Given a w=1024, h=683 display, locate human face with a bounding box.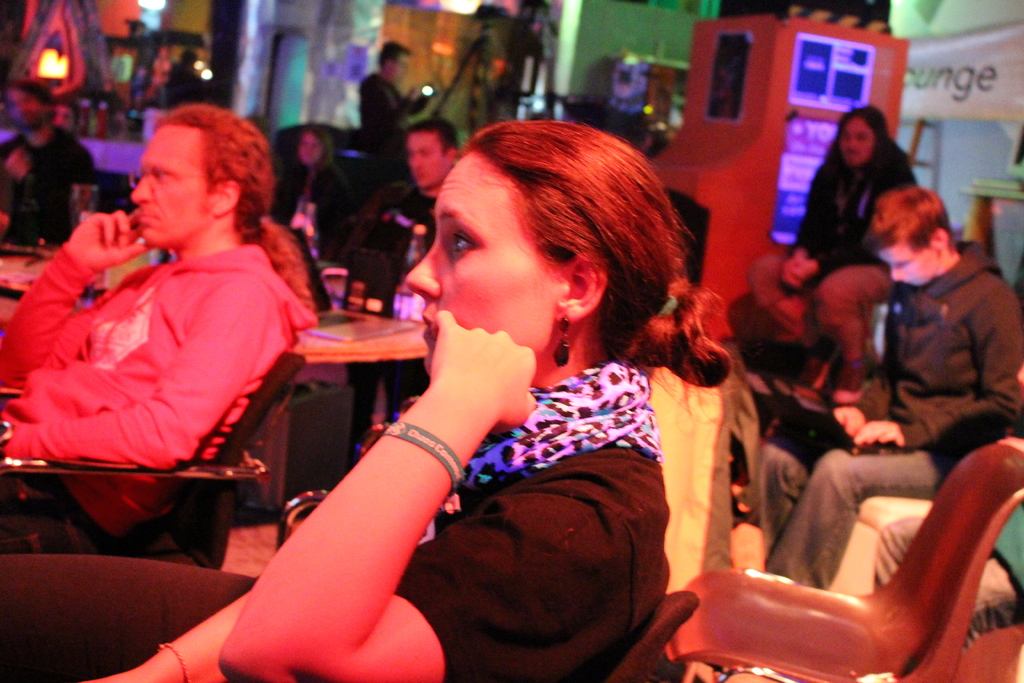
Located: box(416, 147, 560, 367).
